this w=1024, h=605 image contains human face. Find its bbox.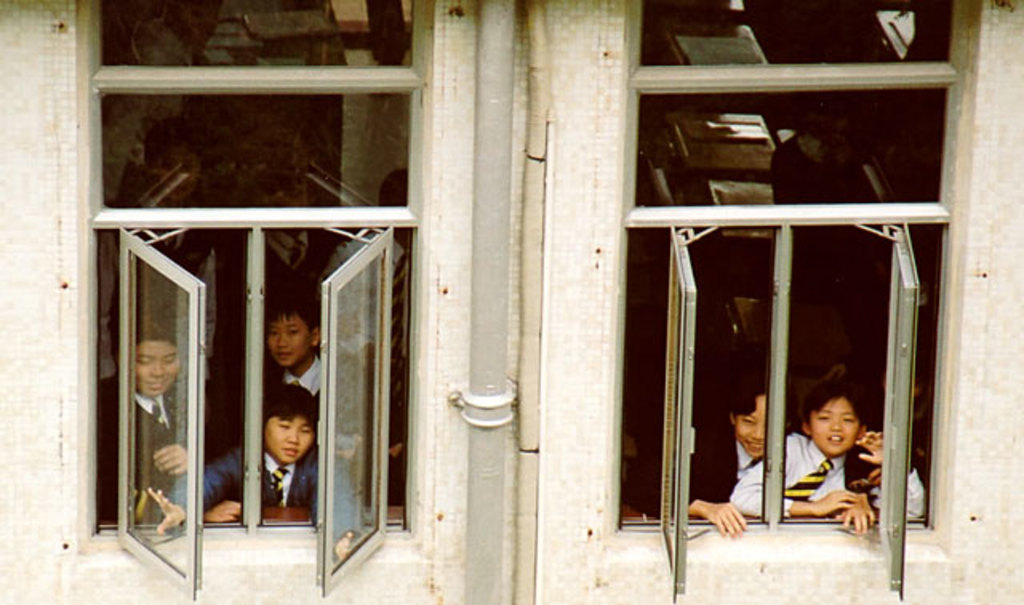
box(733, 395, 768, 459).
